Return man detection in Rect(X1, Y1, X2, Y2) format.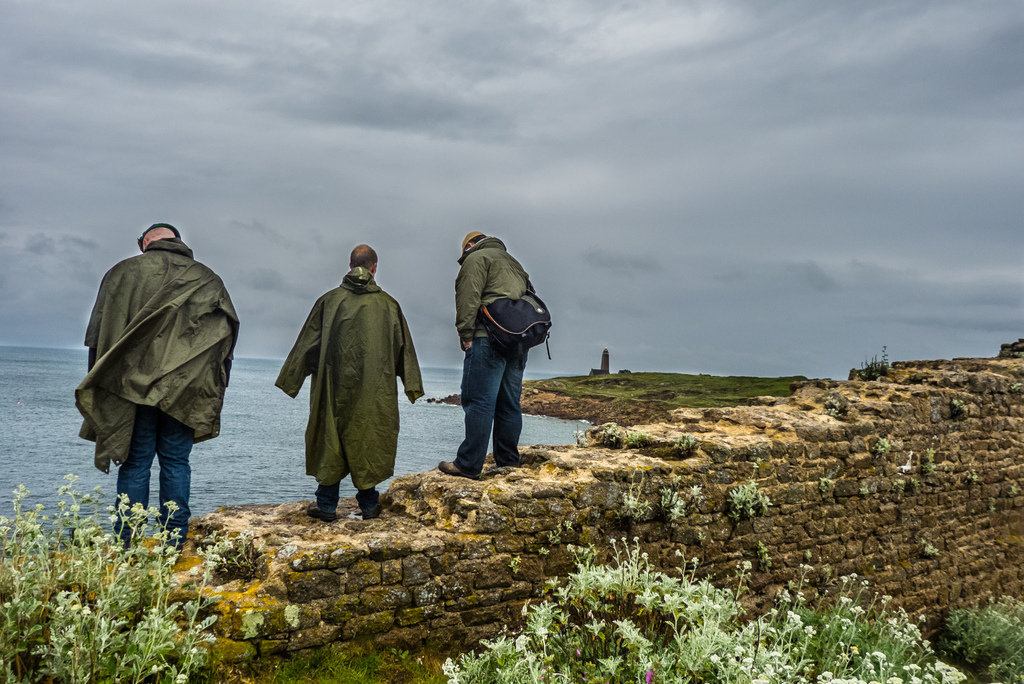
Rect(436, 229, 538, 478).
